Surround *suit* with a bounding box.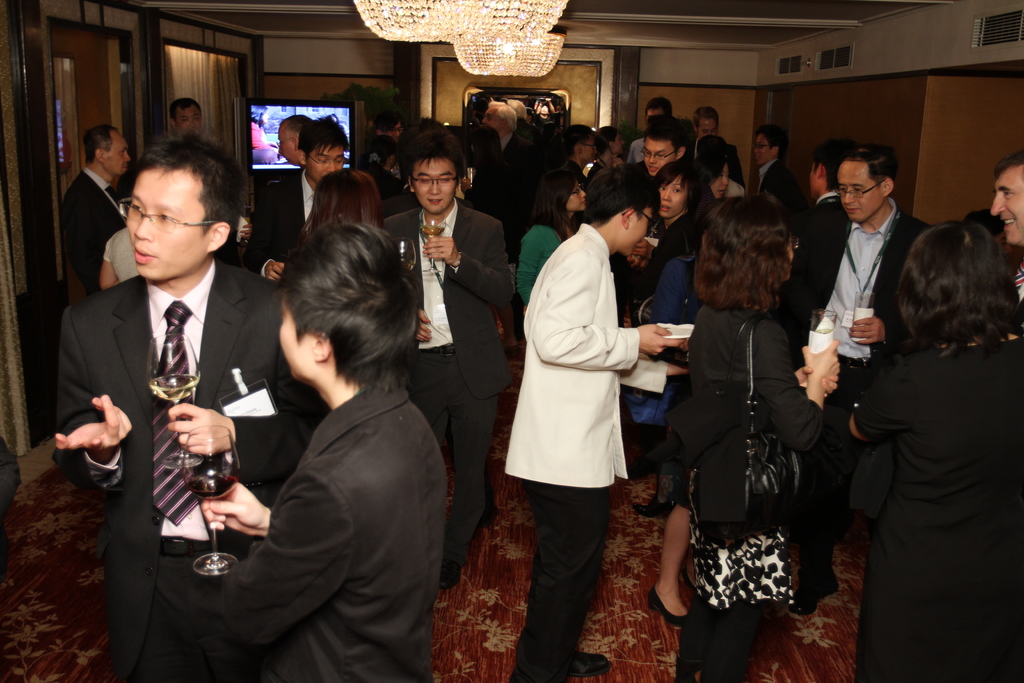
497,133,536,256.
